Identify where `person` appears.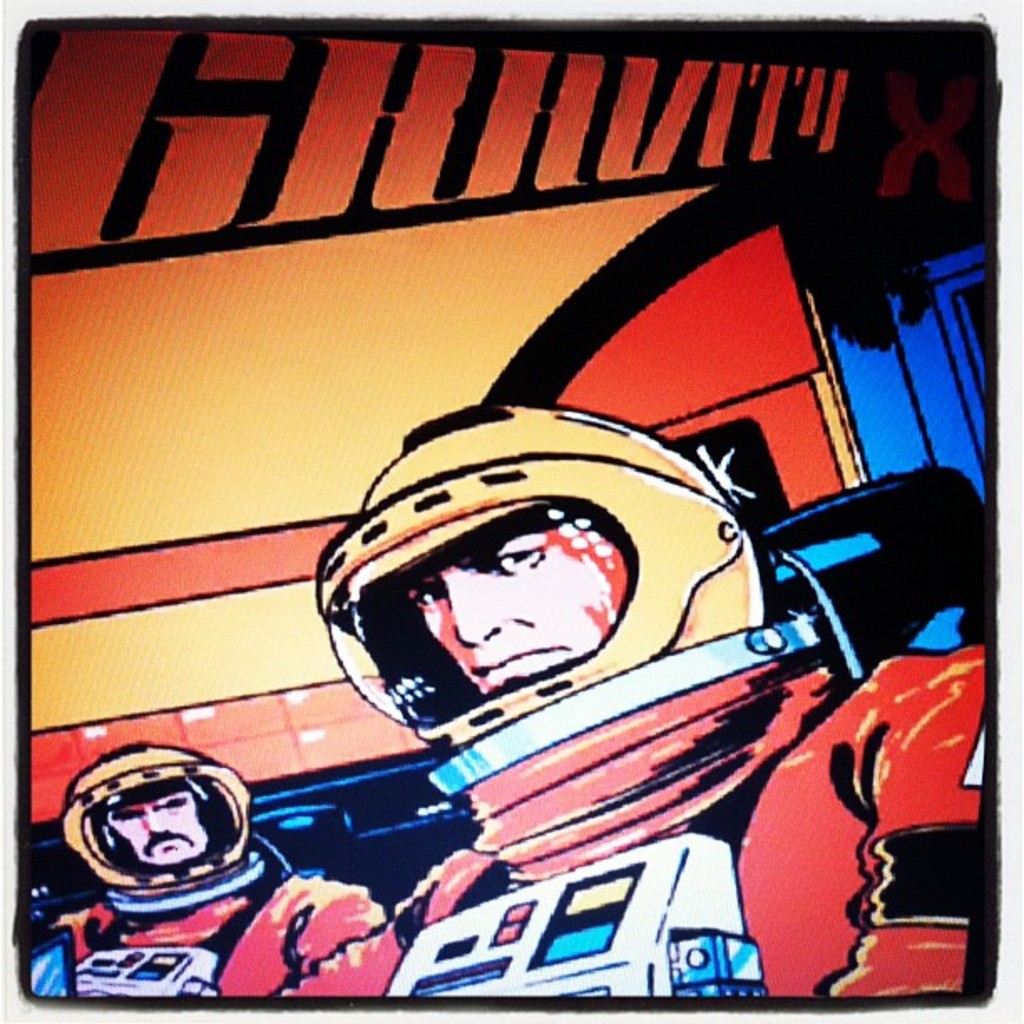
Appears at 320,387,965,987.
